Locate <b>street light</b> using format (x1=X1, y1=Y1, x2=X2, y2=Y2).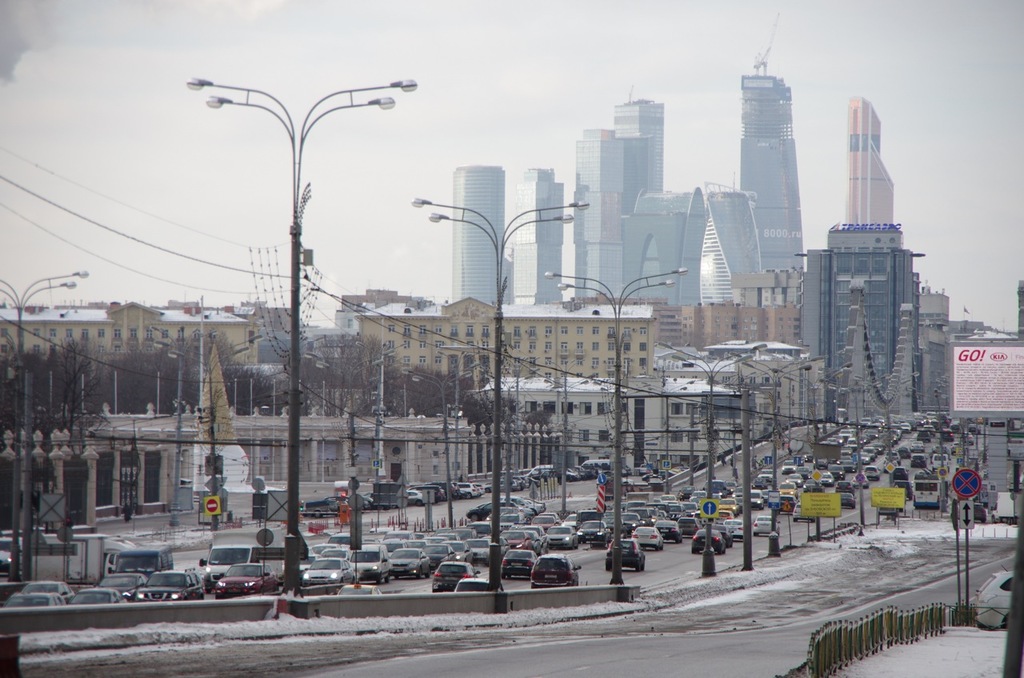
(x1=652, y1=341, x2=770, y2=580).
